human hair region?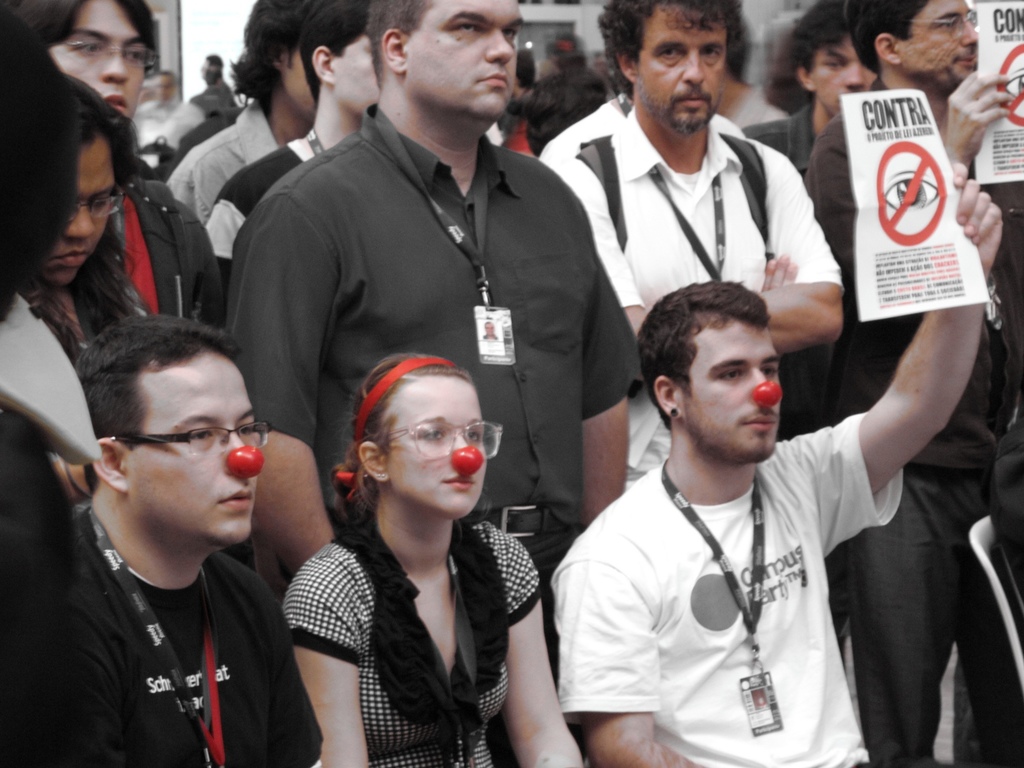
bbox=(3, 0, 159, 53)
